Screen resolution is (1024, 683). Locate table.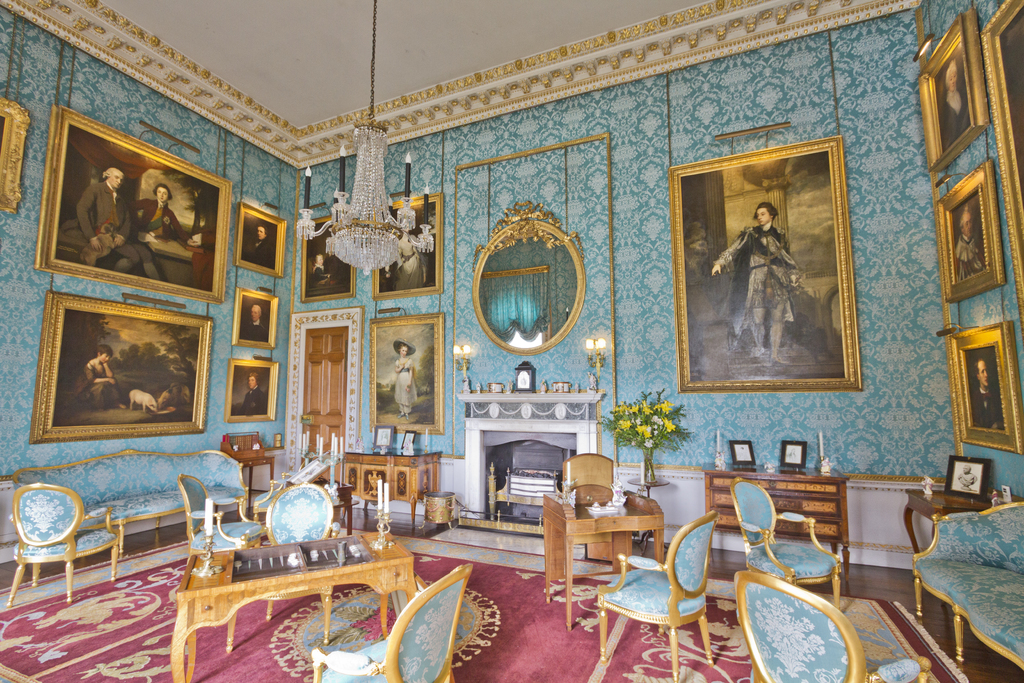
904 480 991 562.
